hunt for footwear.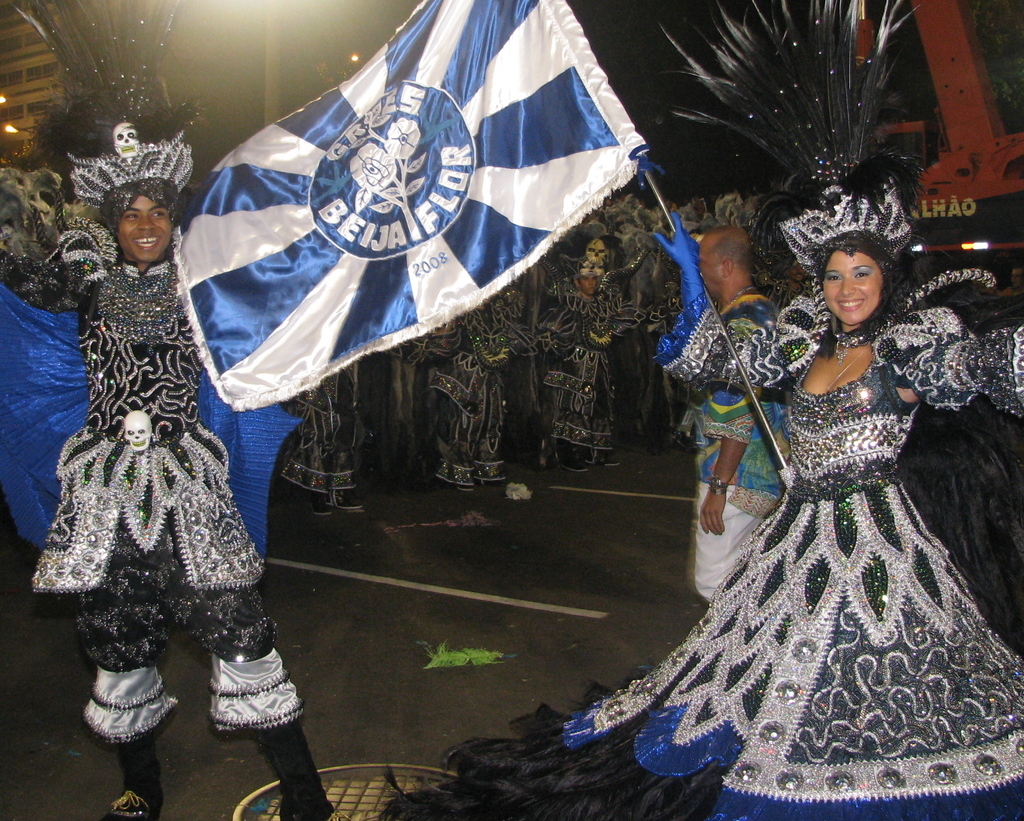
Hunted down at pyautogui.locateOnScreen(671, 432, 698, 451).
